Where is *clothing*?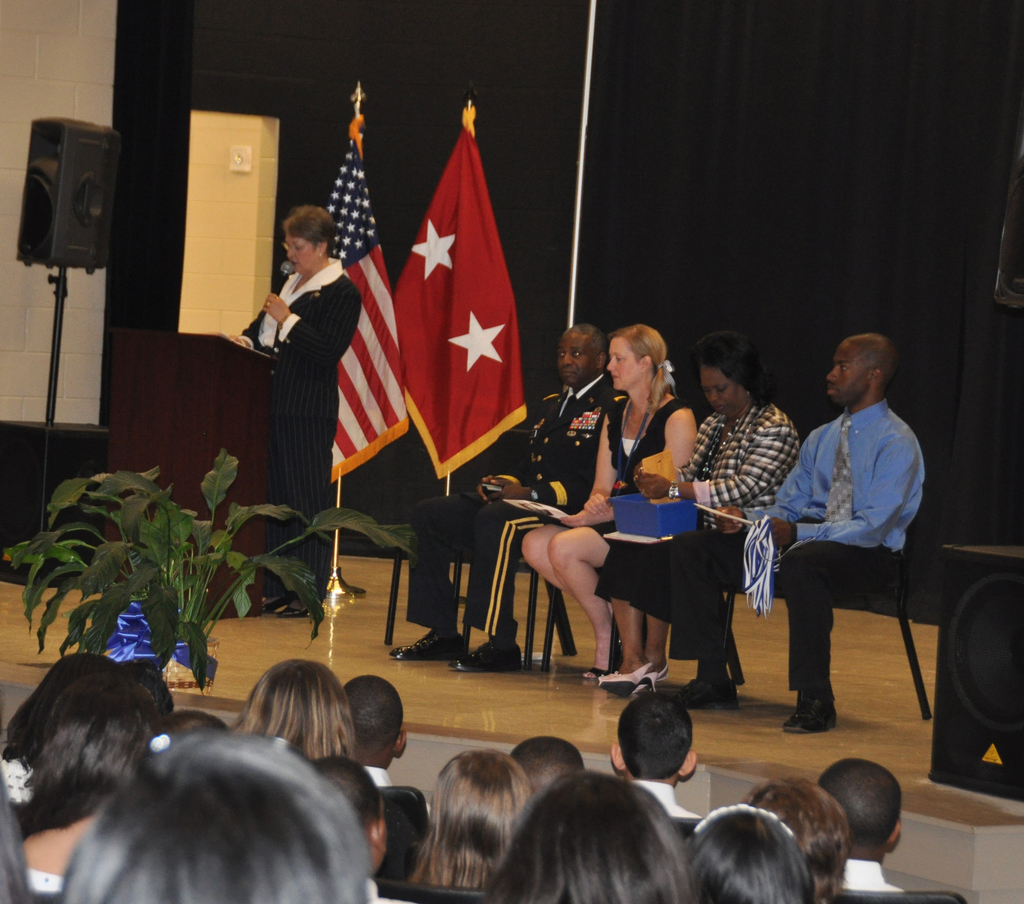
l=403, t=375, r=617, b=640.
